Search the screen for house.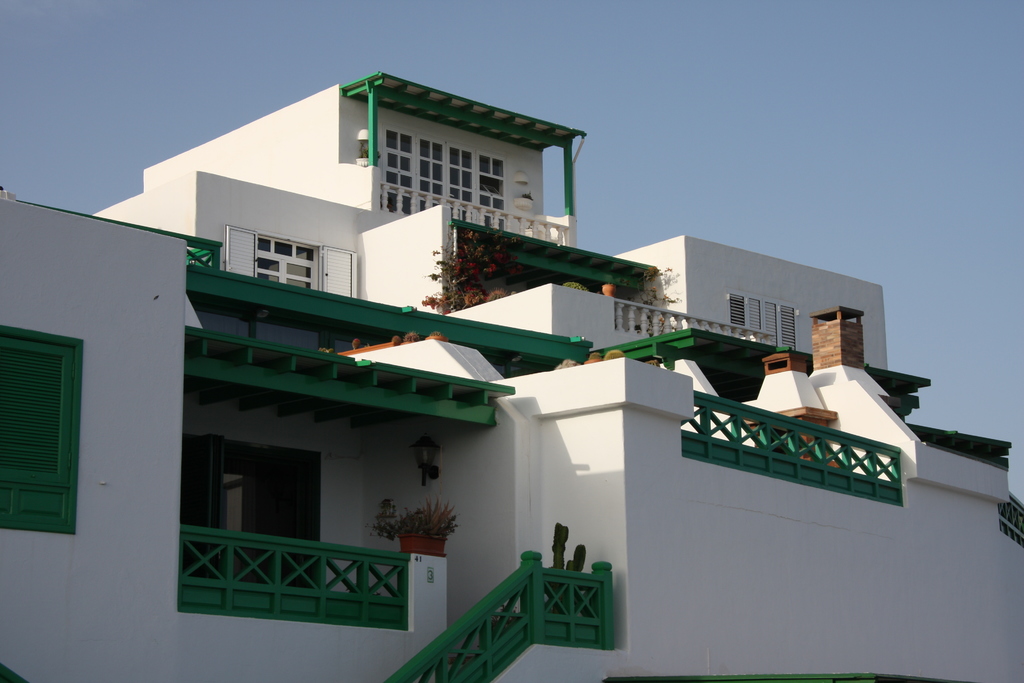
Found at bbox(0, 73, 1021, 682).
